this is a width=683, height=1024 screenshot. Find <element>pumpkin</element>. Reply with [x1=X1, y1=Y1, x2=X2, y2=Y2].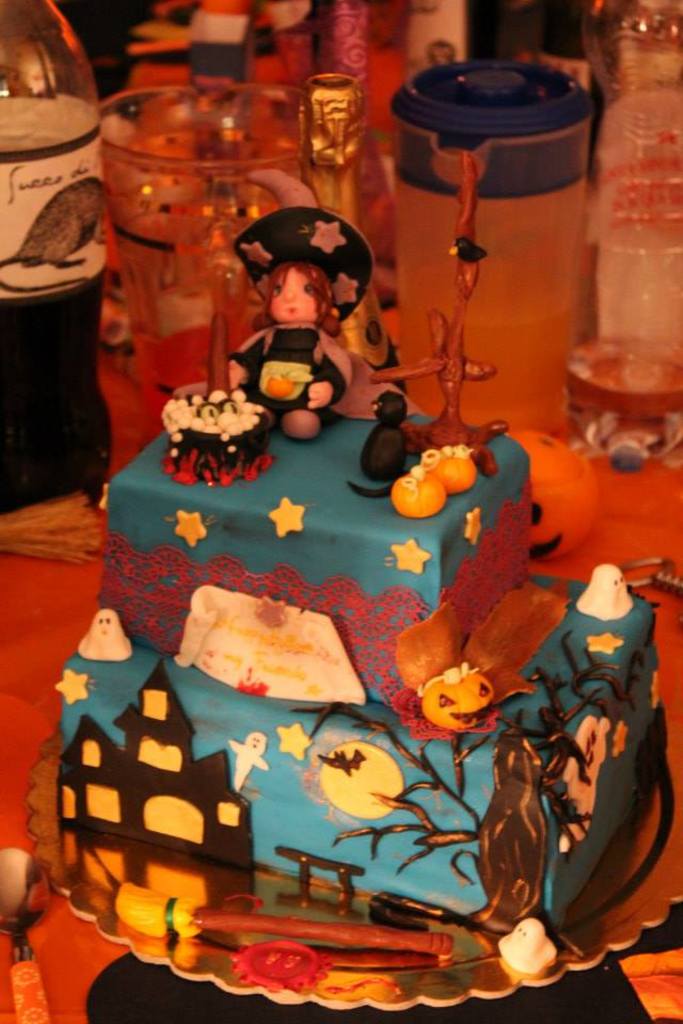
[x1=385, y1=467, x2=451, y2=518].
